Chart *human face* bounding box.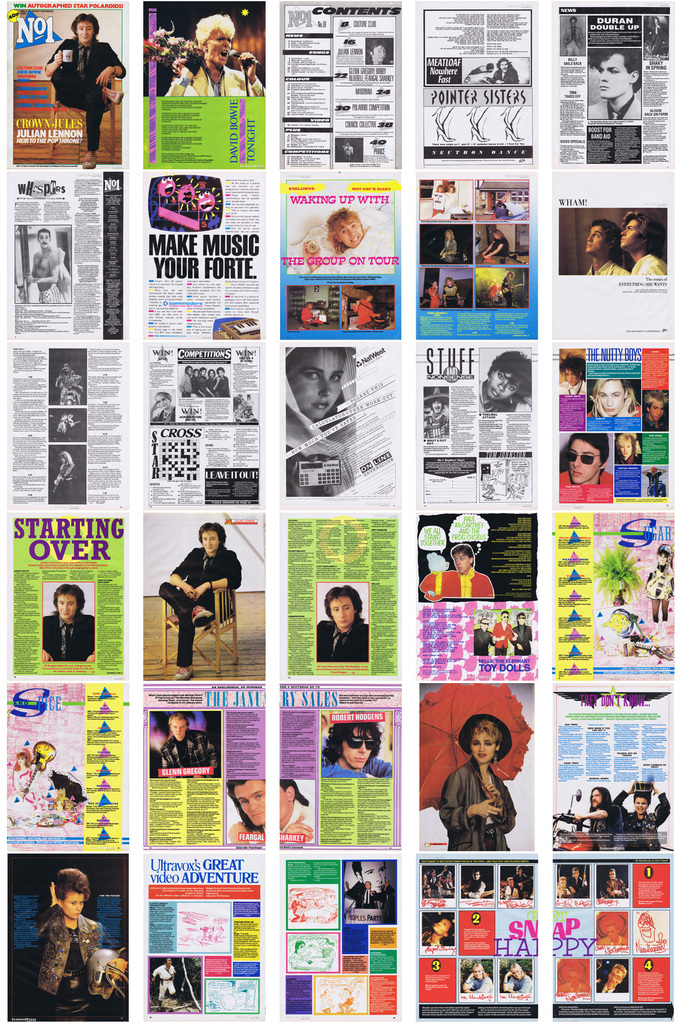
Charted: left=232, top=784, right=291, bottom=821.
